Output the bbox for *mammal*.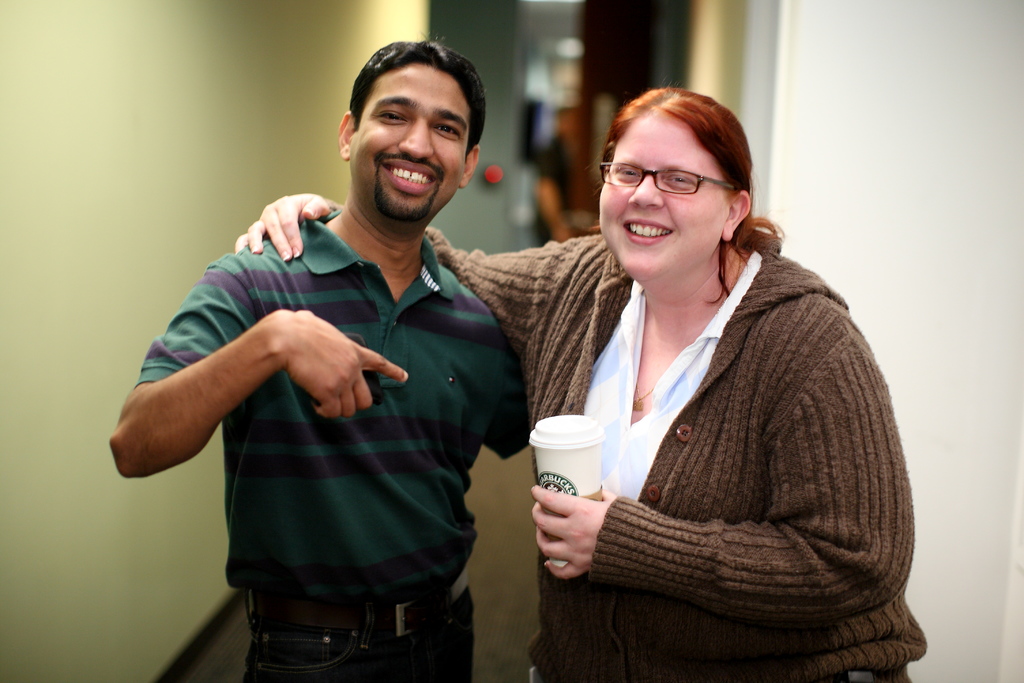
[234,80,931,682].
